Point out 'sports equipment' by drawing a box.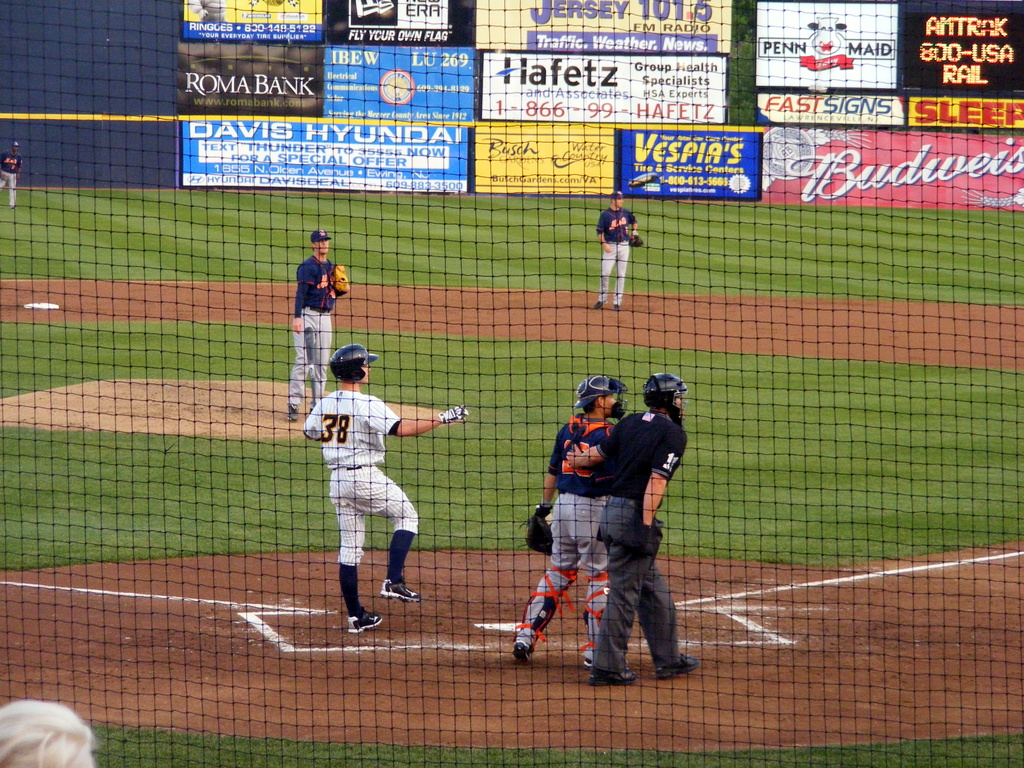
(x1=657, y1=655, x2=699, y2=679).
